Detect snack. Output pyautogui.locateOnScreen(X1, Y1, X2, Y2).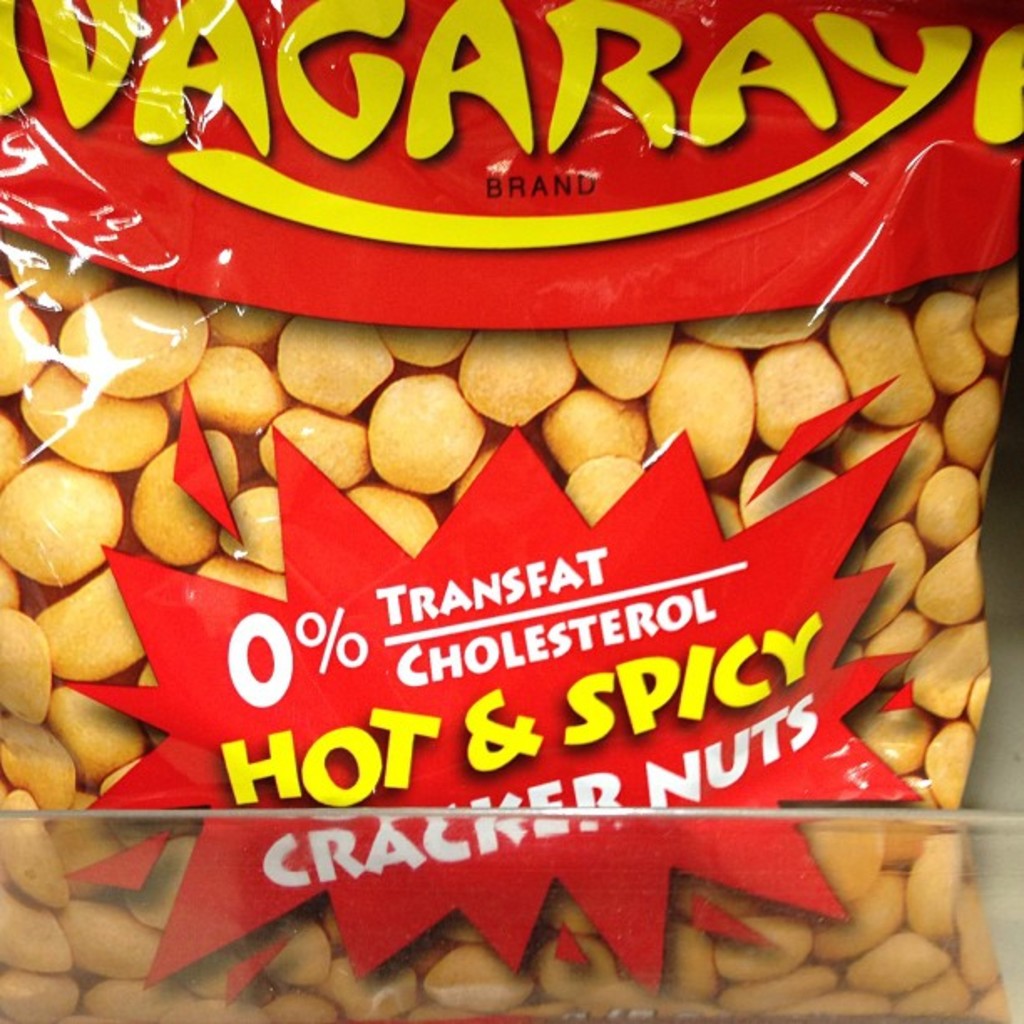
pyautogui.locateOnScreen(0, 315, 1016, 1022).
